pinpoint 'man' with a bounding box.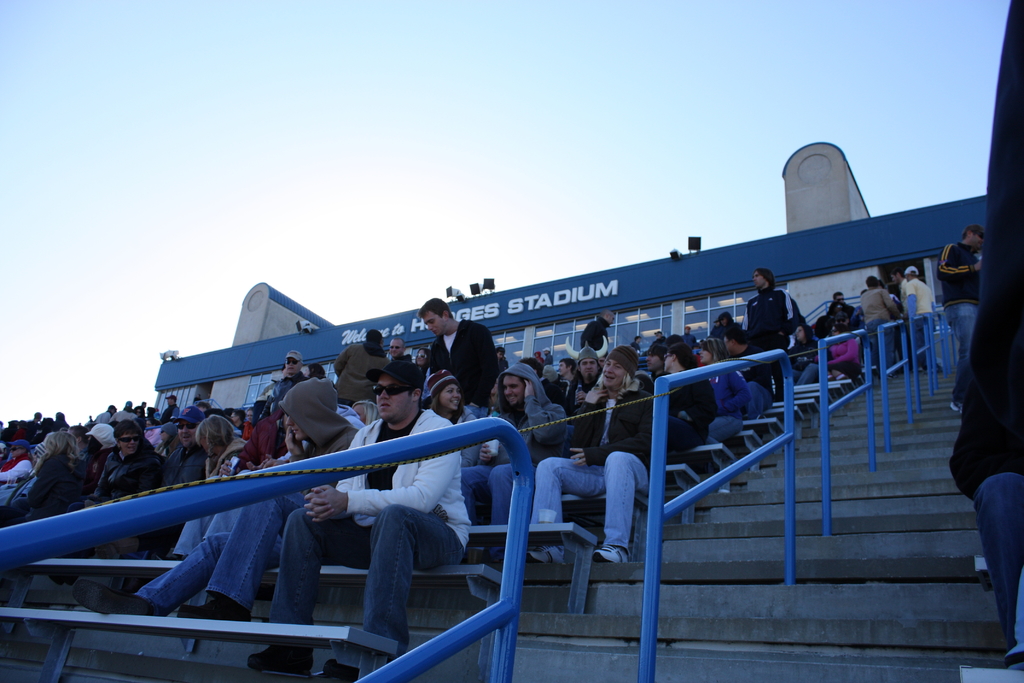
detection(420, 299, 499, 404).
